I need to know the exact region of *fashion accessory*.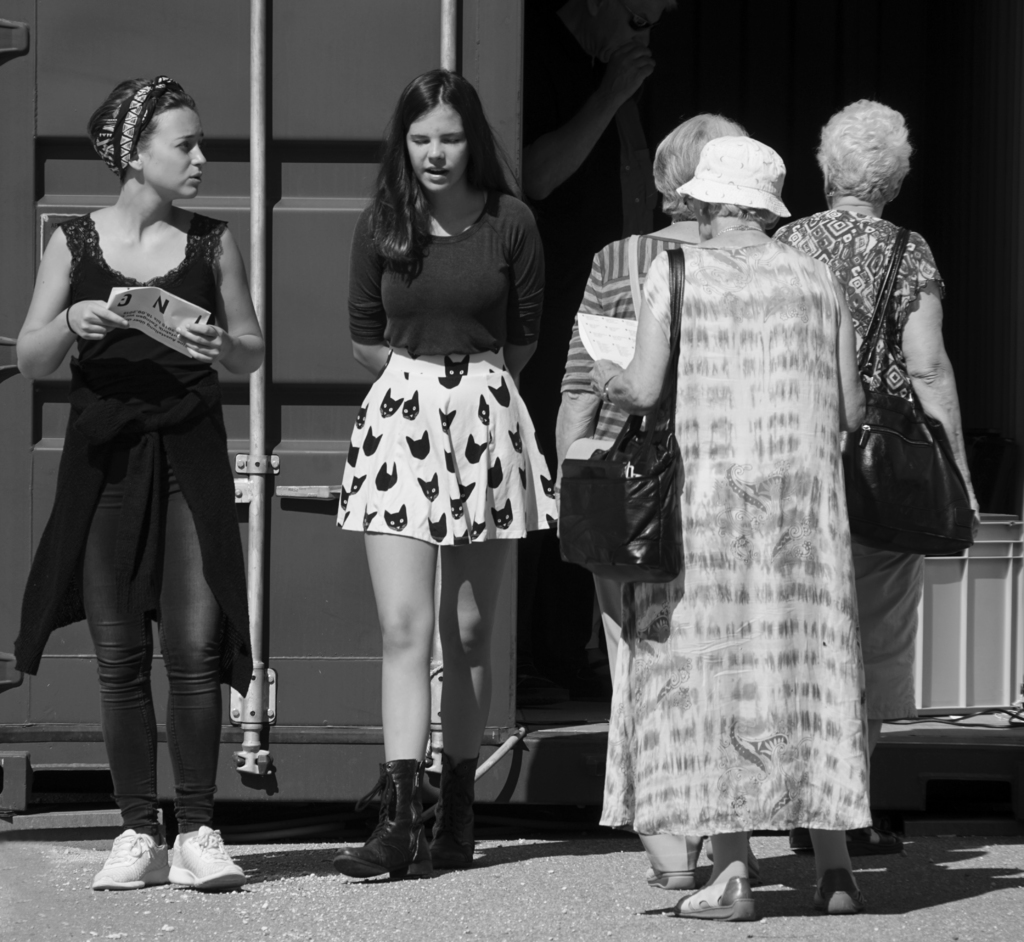
Region: 166:824:245:889.
